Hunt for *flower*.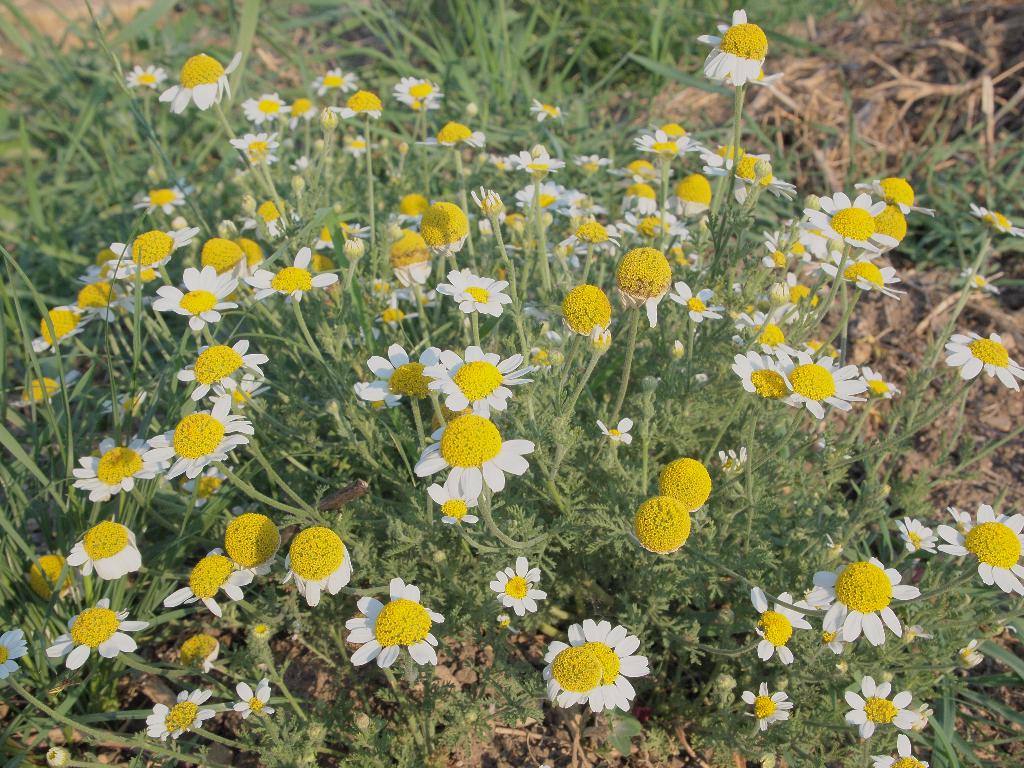
Hunted down at BBox(629, 495, 691, 556).
